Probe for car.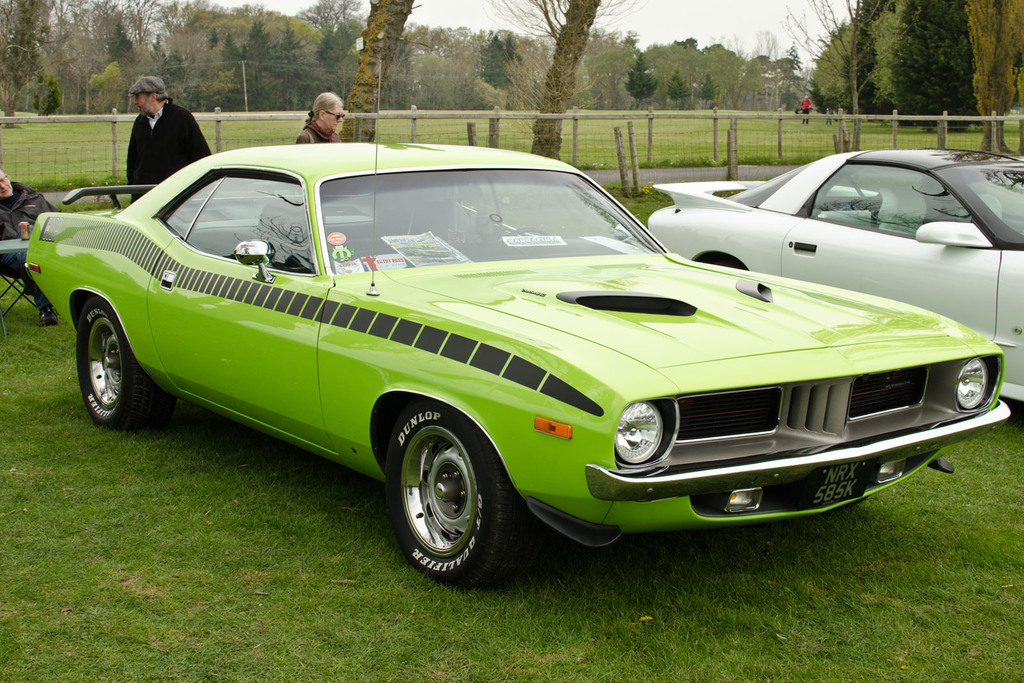
Probe result: rect(646, 146, 1023, 410).
